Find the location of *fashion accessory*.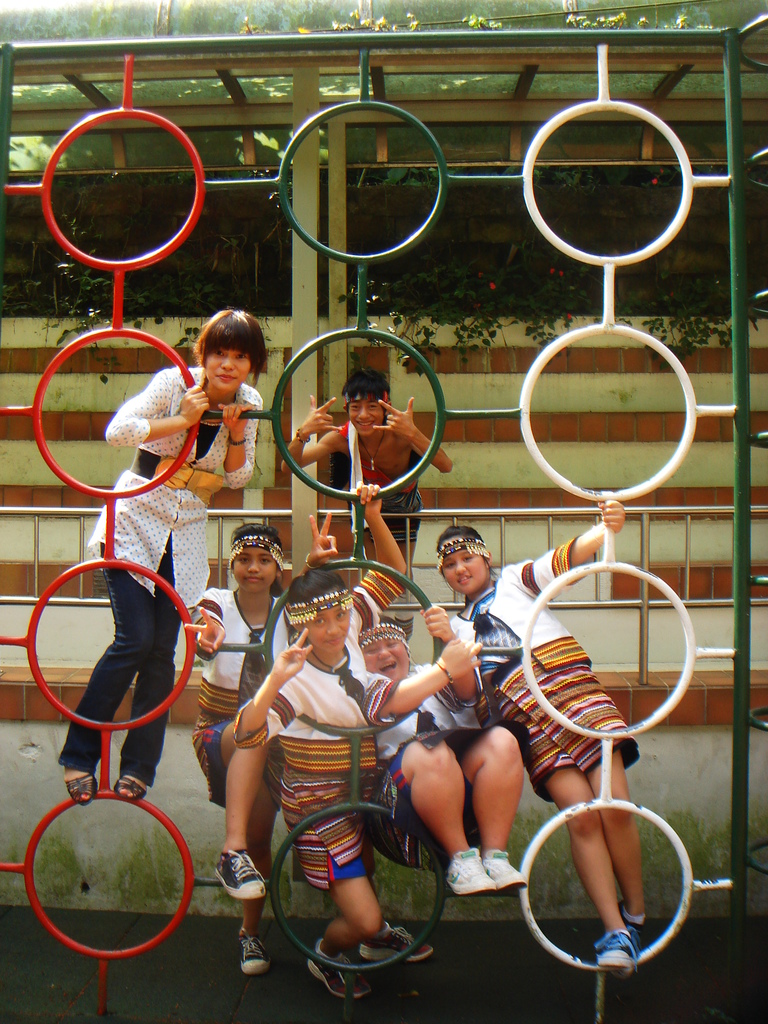
Location: box=[362, 622, 412, 648].
